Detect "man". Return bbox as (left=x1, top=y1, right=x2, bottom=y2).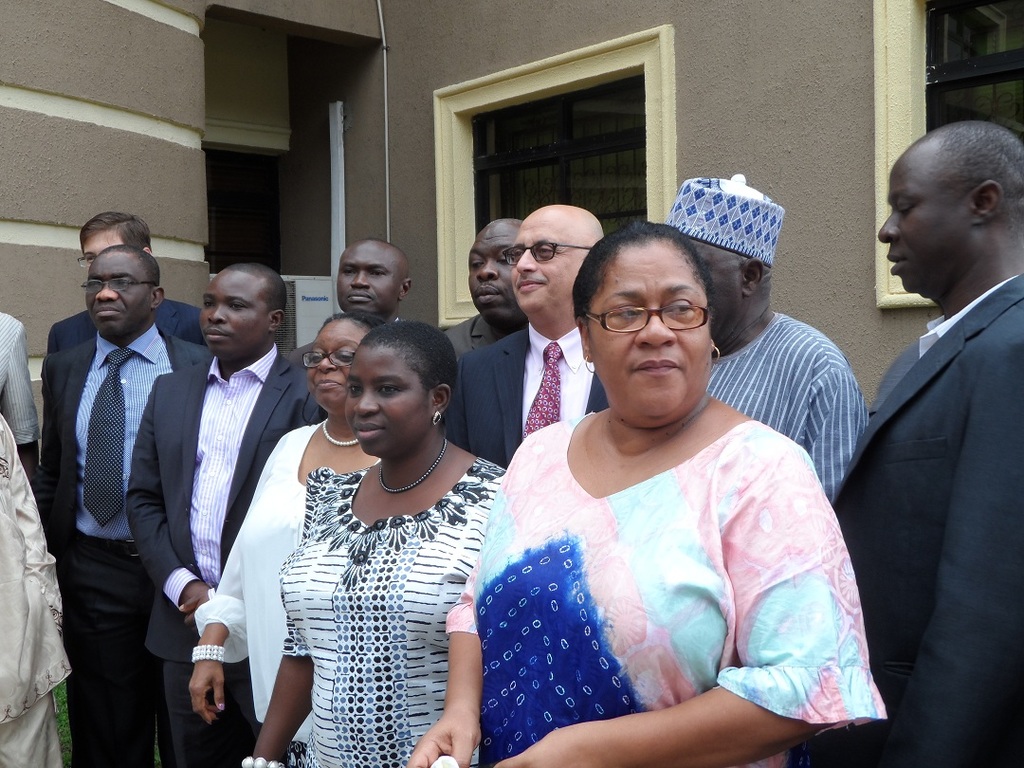
(left=126, top=264, right=325, bottom=767).
